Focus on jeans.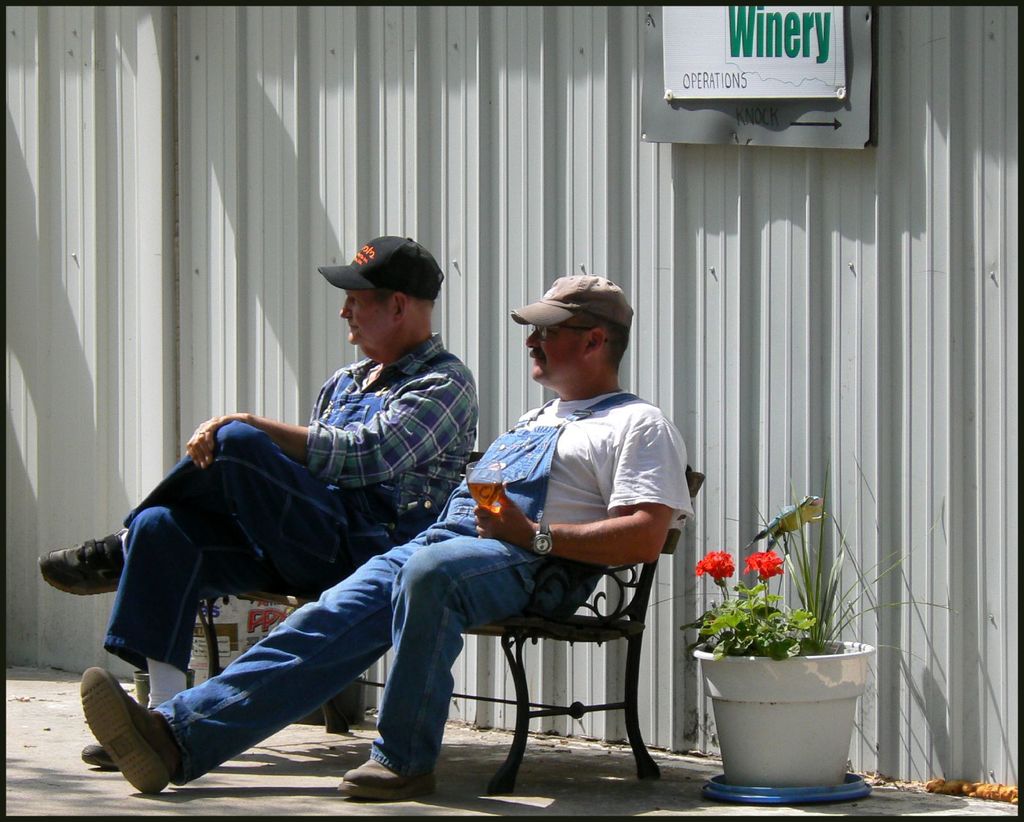
Focused at 103 430 357 669.
